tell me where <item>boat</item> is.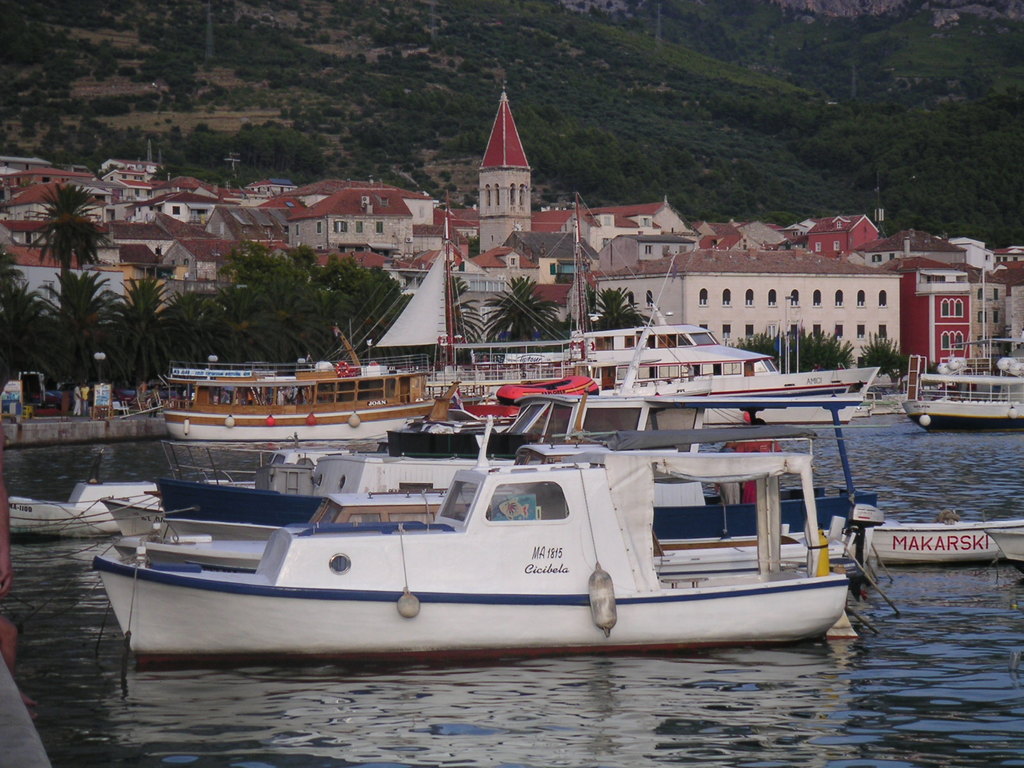
<item>boat</item> is at BBox(456, 316, 785, 415).
